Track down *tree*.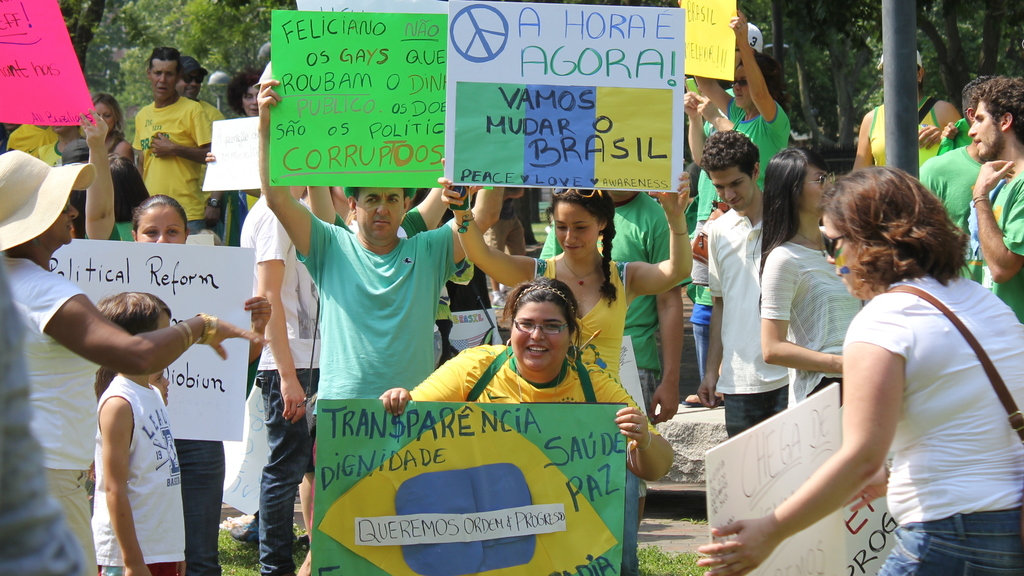
Tracked to left=755, top=0, right=1023, bottom=156.
